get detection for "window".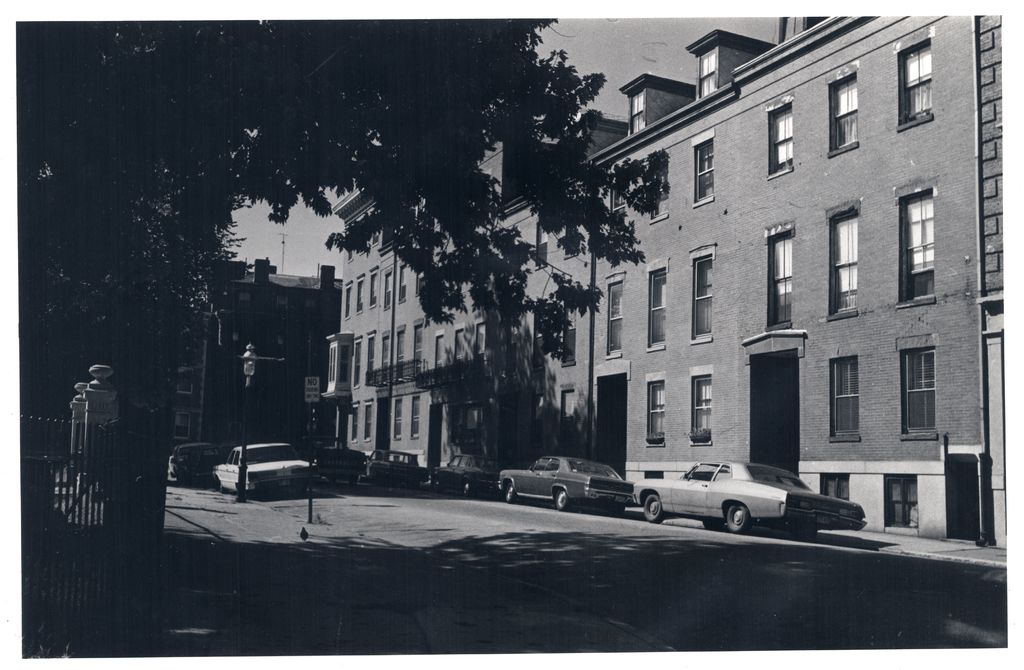
Detection: BBox(369, 266, 380, 310).
